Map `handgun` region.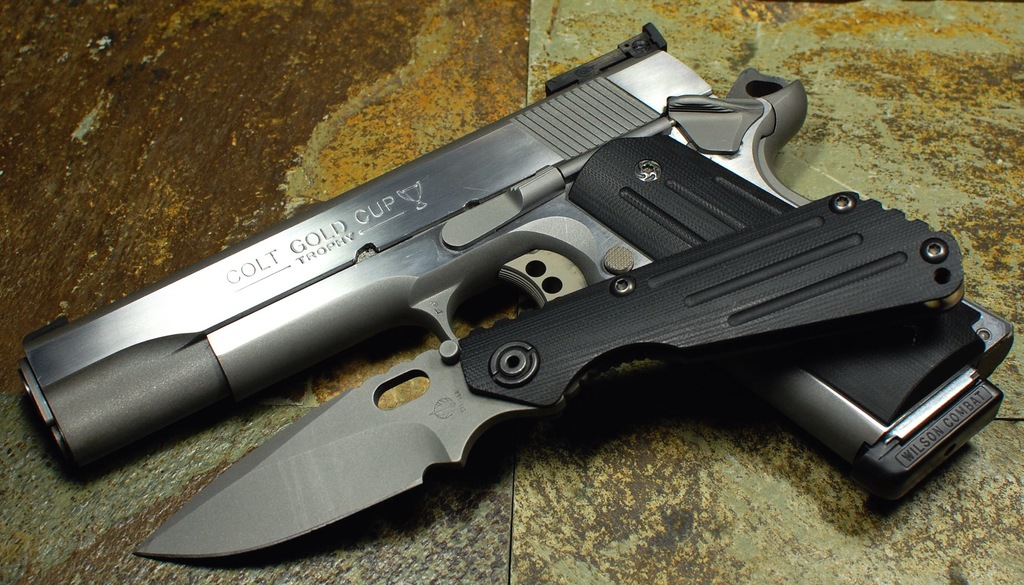
Mapped to pyautogui.locateOnScreen(20, 22, 1014, 516).
